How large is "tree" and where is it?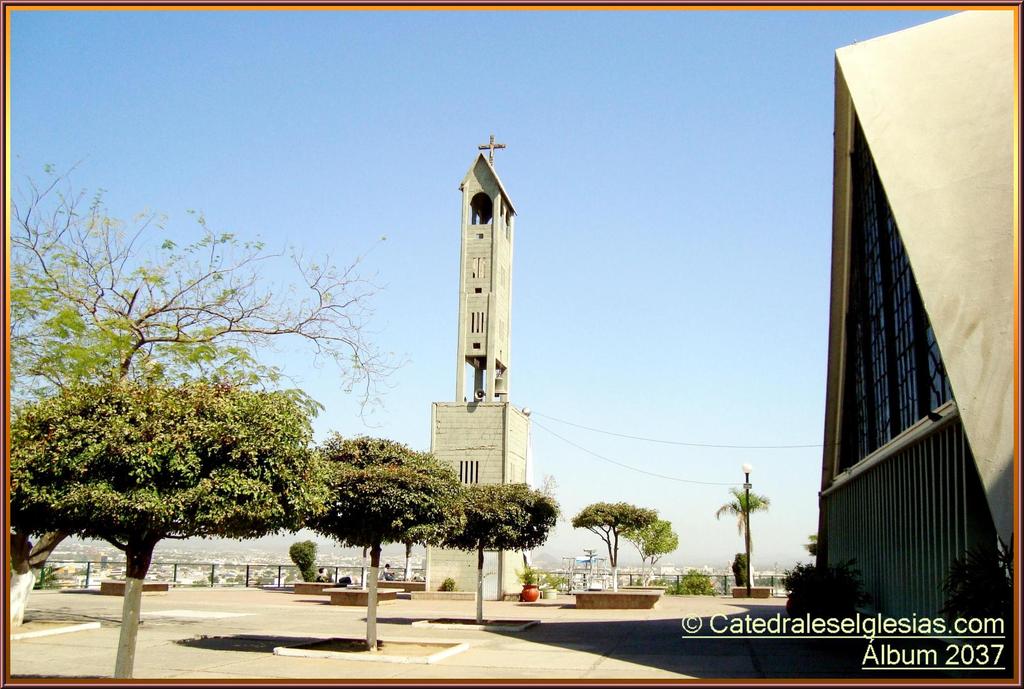
Bounding box: BBox(729, 554, 751, 585).
